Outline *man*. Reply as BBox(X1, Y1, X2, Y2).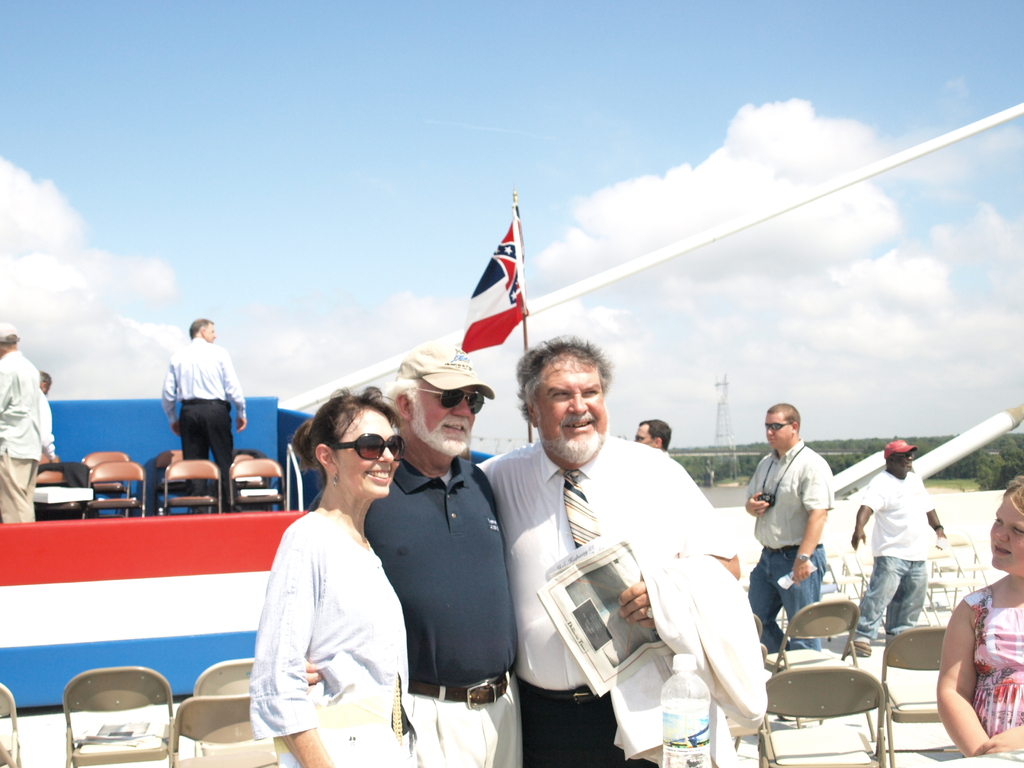
BBox(845, 436, 948, 655).
